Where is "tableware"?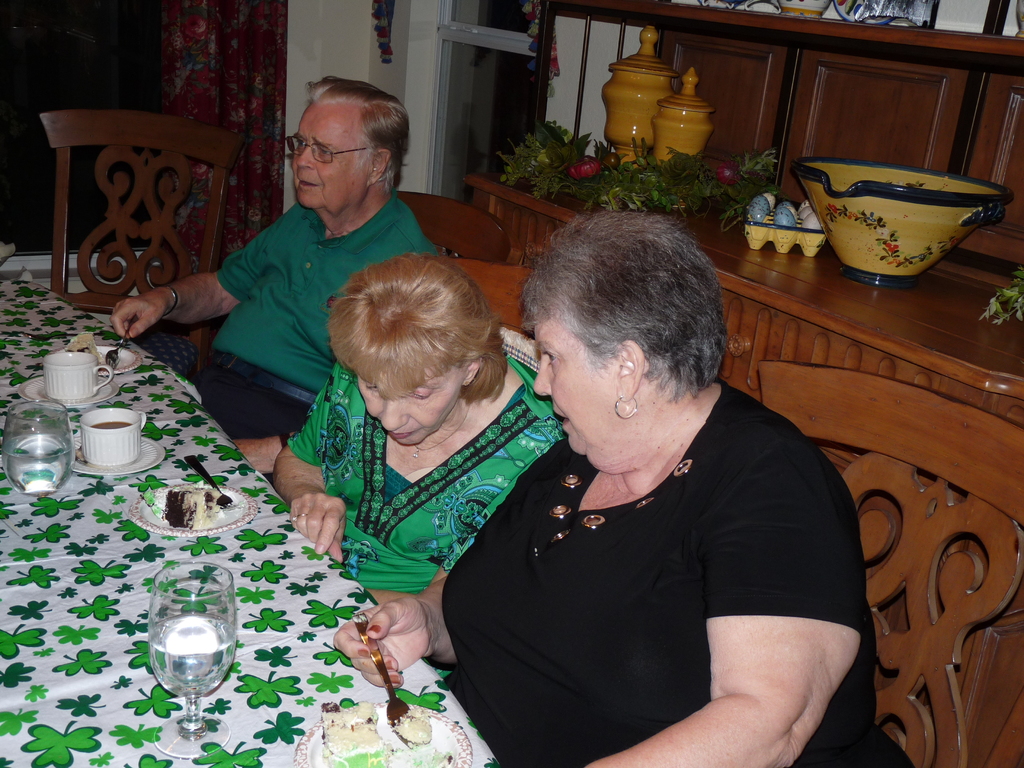
49, 341, 143, 374.
